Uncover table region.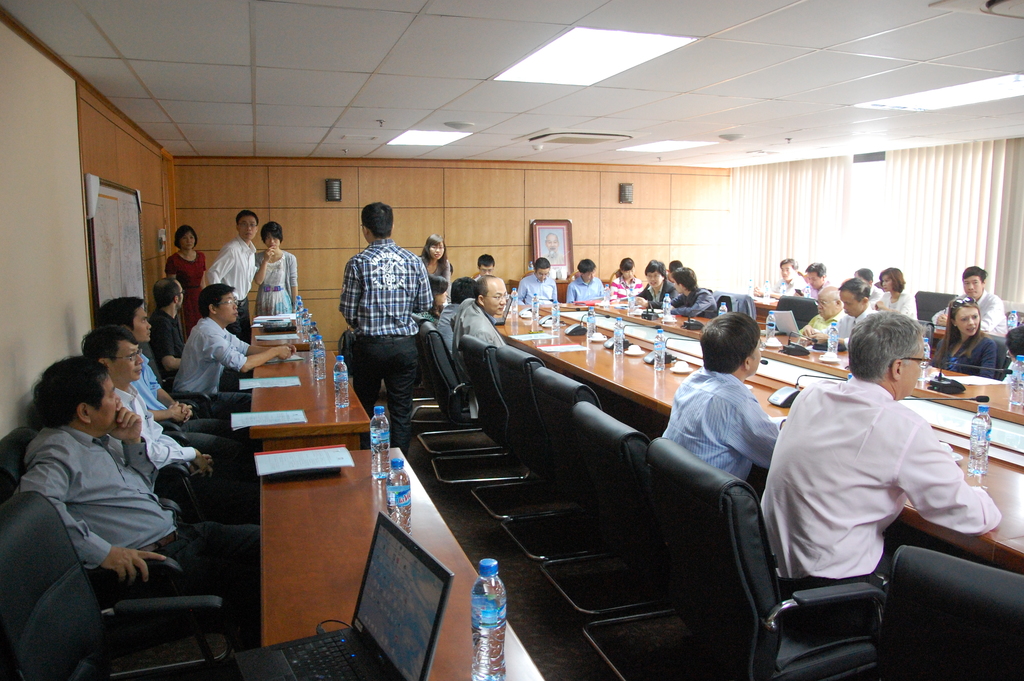
Uncovered: rect(255, 446, 545, 680).
